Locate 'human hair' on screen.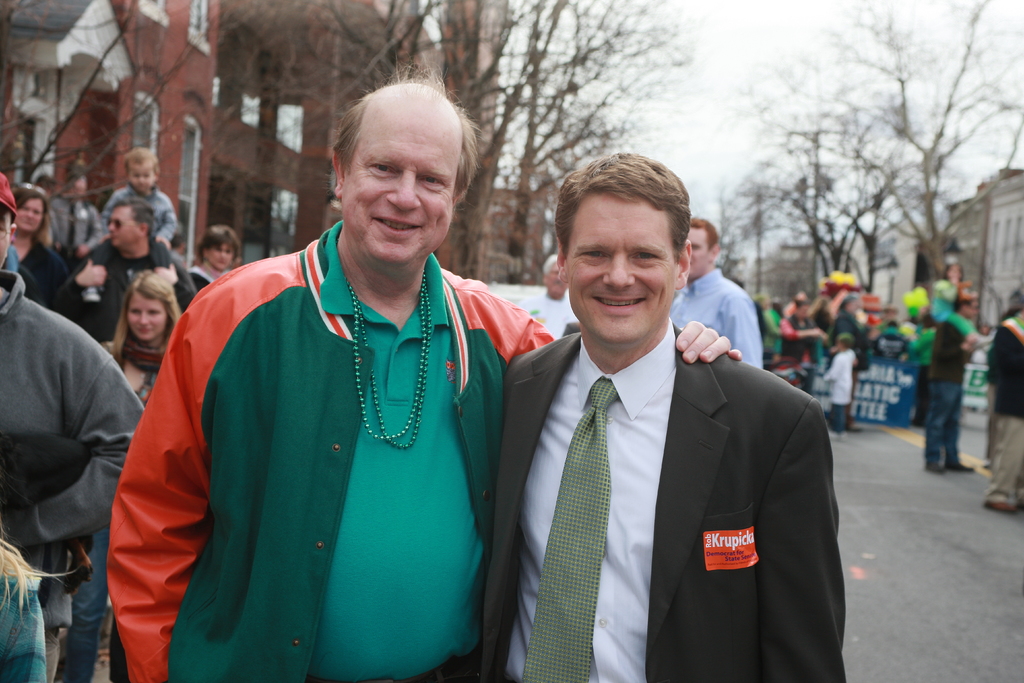
On screen at bbox=[692, 213, 719, 254].
